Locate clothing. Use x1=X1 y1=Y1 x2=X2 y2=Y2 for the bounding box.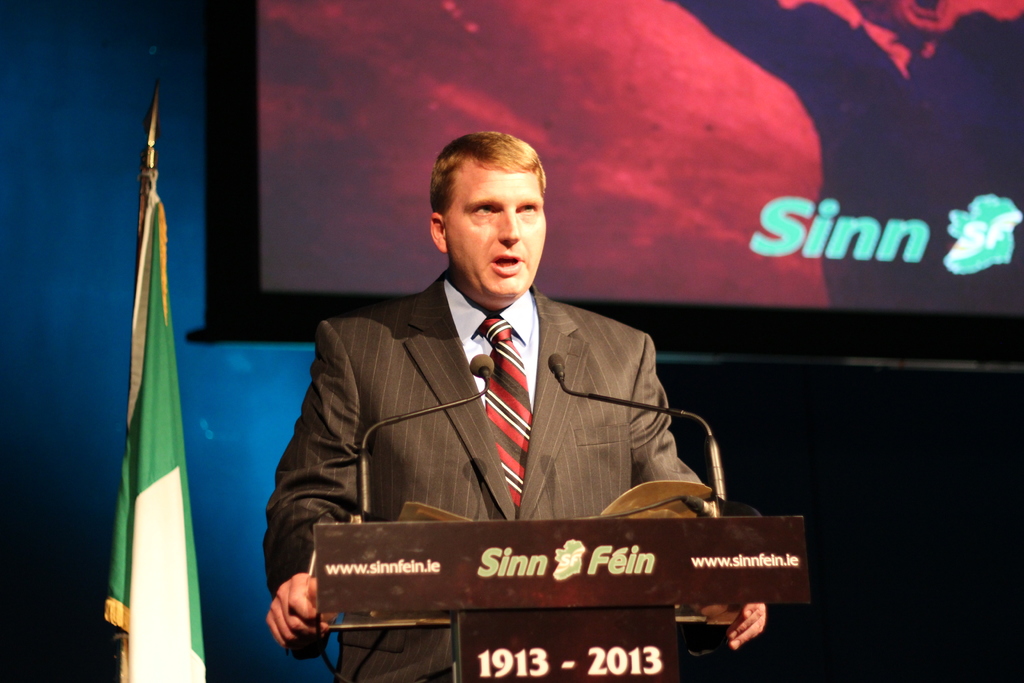
x1=662 y1=0 x2=1023 y2=300.
